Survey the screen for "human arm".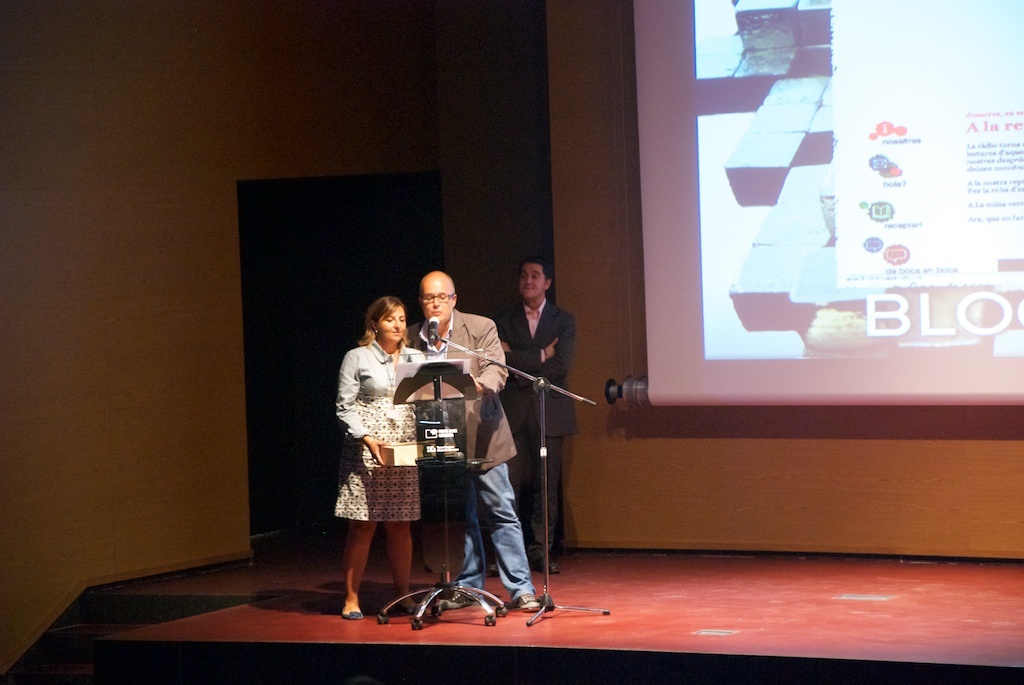
Survey found: BBox(514, 334, 547, 378).
